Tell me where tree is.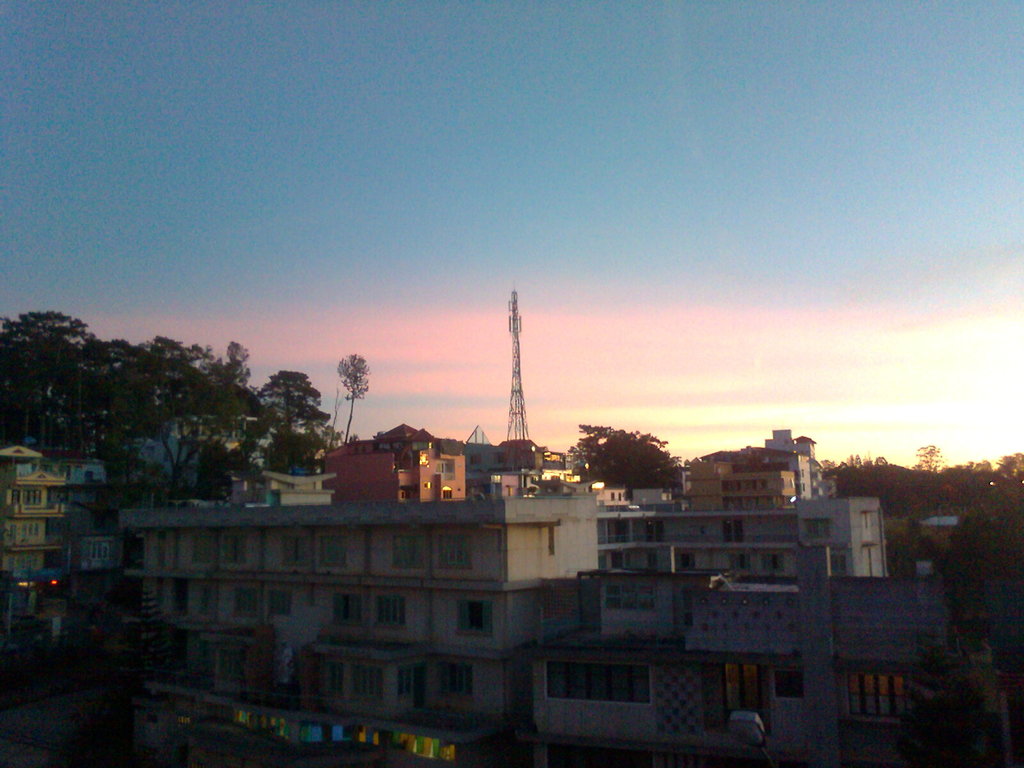
tree is at 334/352/369/442.
